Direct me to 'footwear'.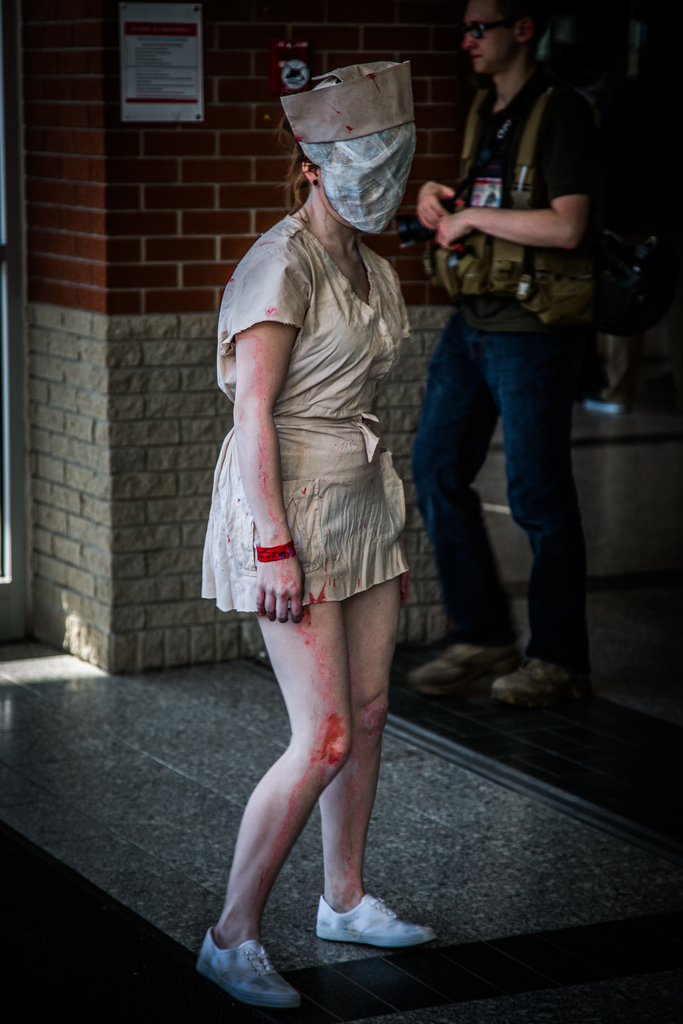
Direction: [492, 656, 596, 705].
